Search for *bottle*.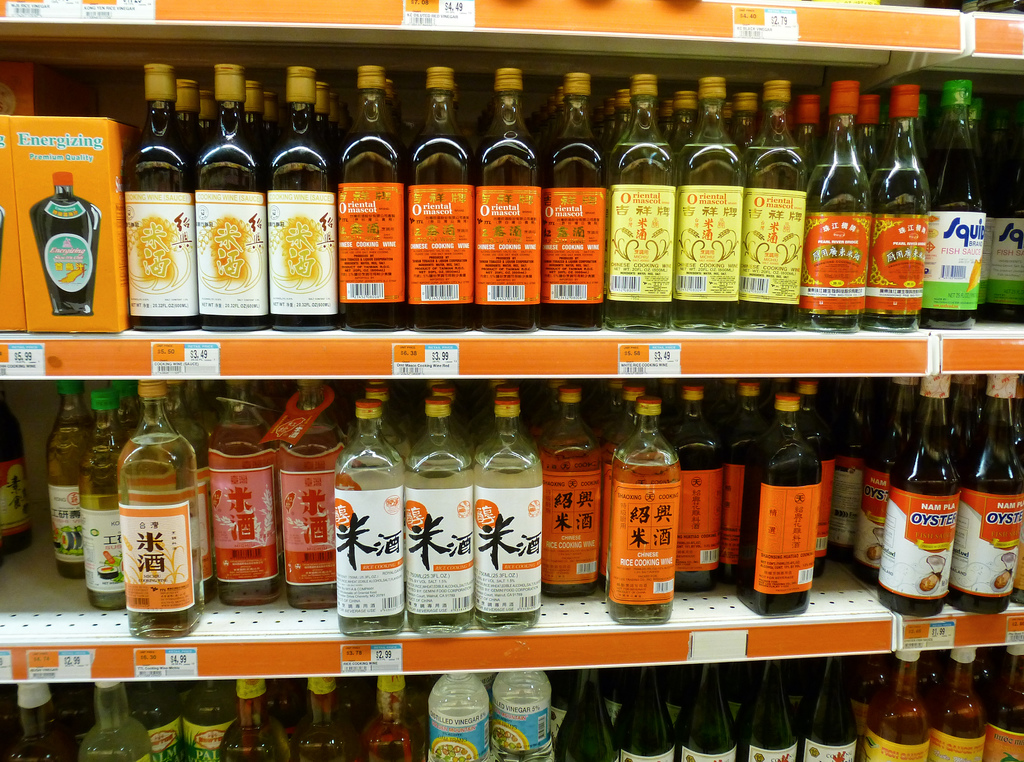
Found at x1=129 y1=674 x2=194 y2=761.
